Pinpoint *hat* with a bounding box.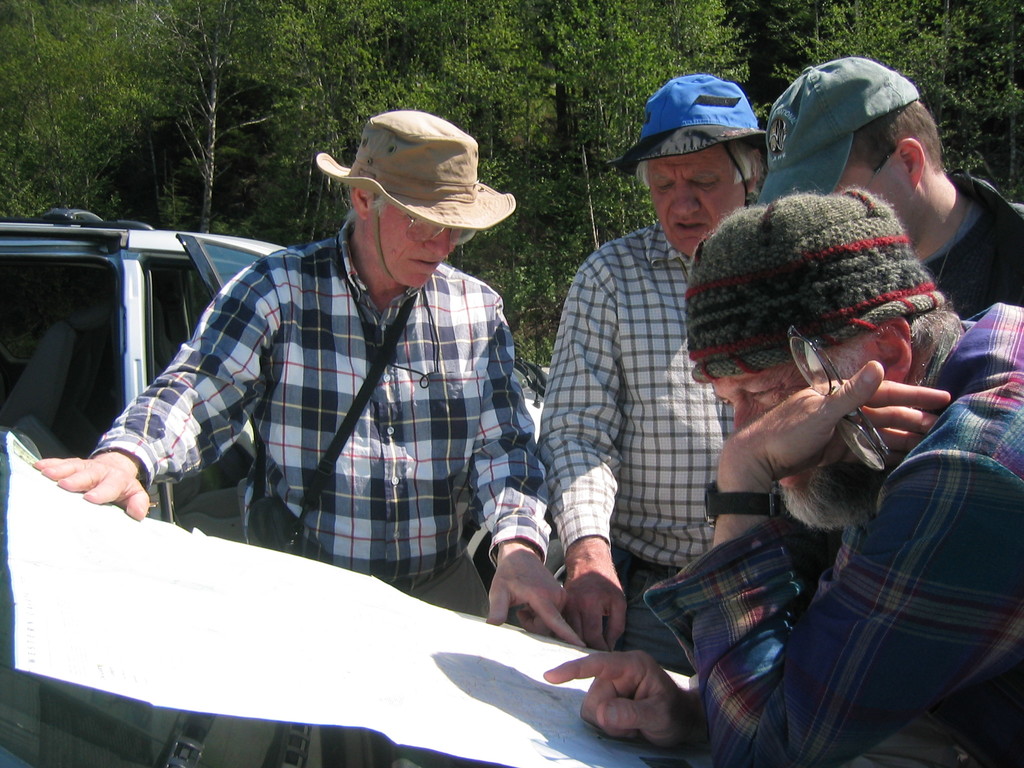
Rect(749, 56, 919, 205).
